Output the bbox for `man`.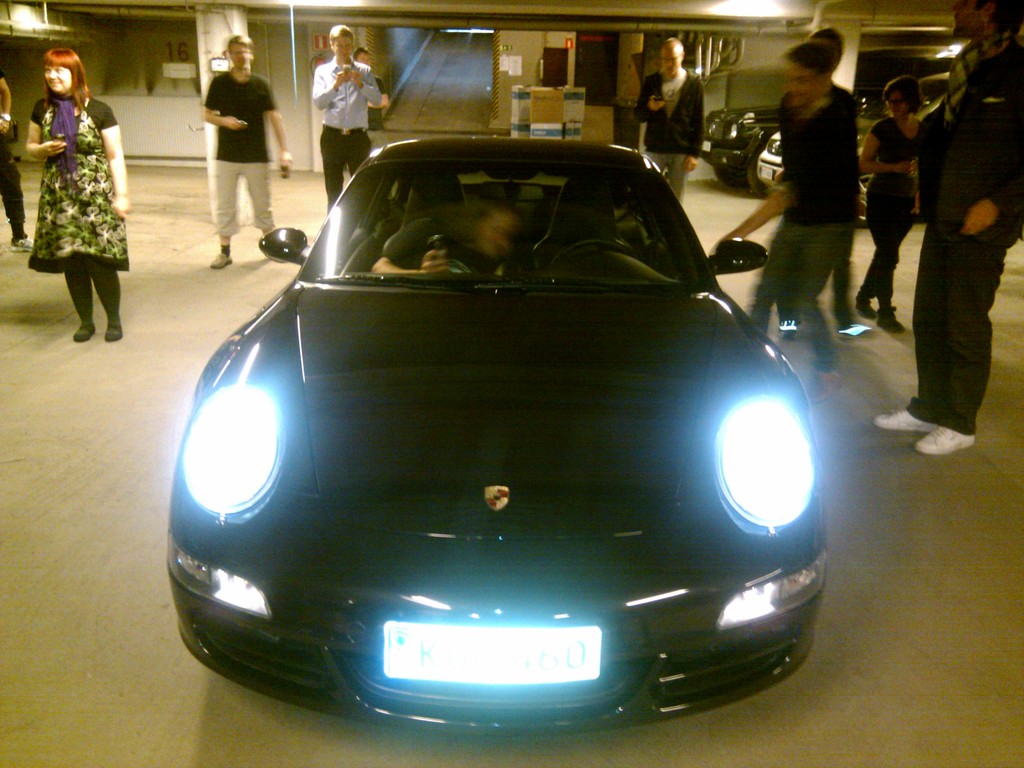
(x1=715, y1=44, x2=858, y2=402).
